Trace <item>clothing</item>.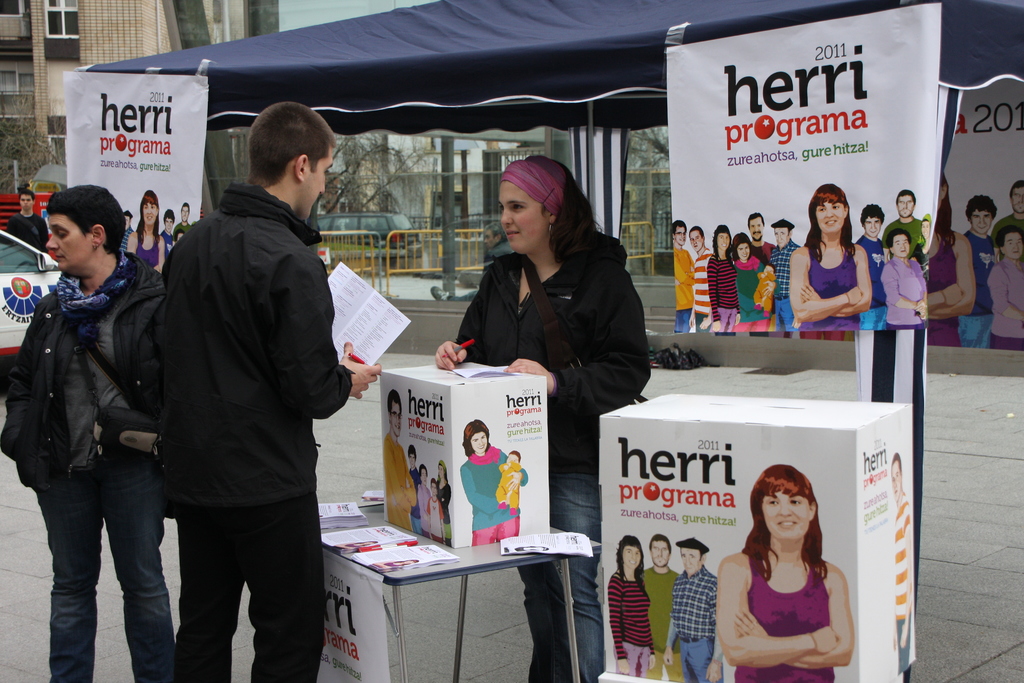
Traced to select_region(0, 255, 181, 682).
